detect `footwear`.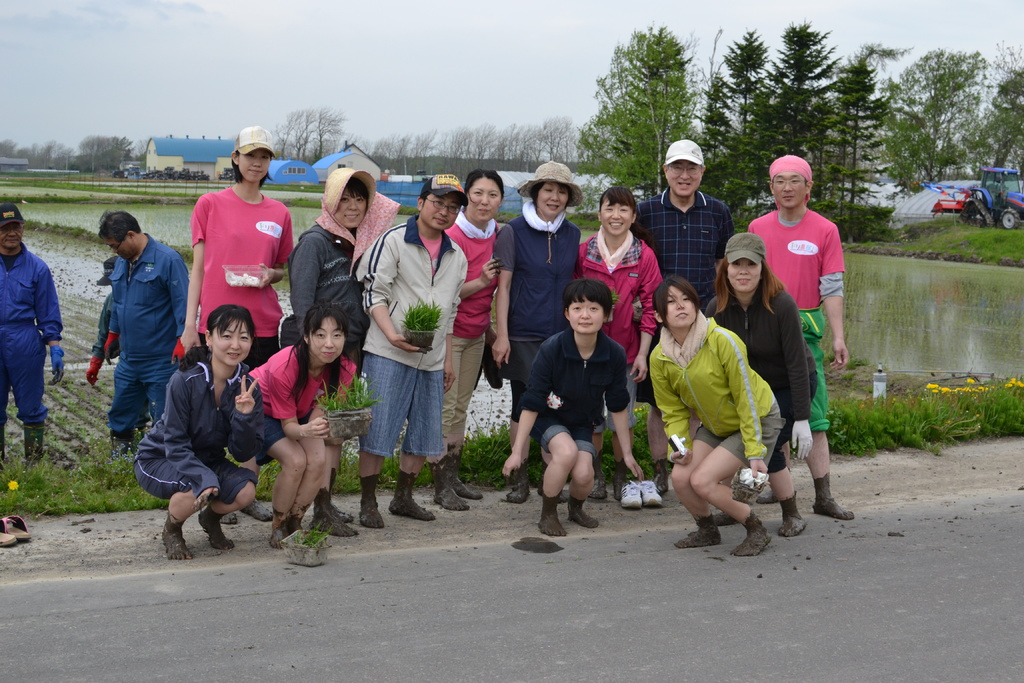
Detected at box(221, 506, 241, 523).
